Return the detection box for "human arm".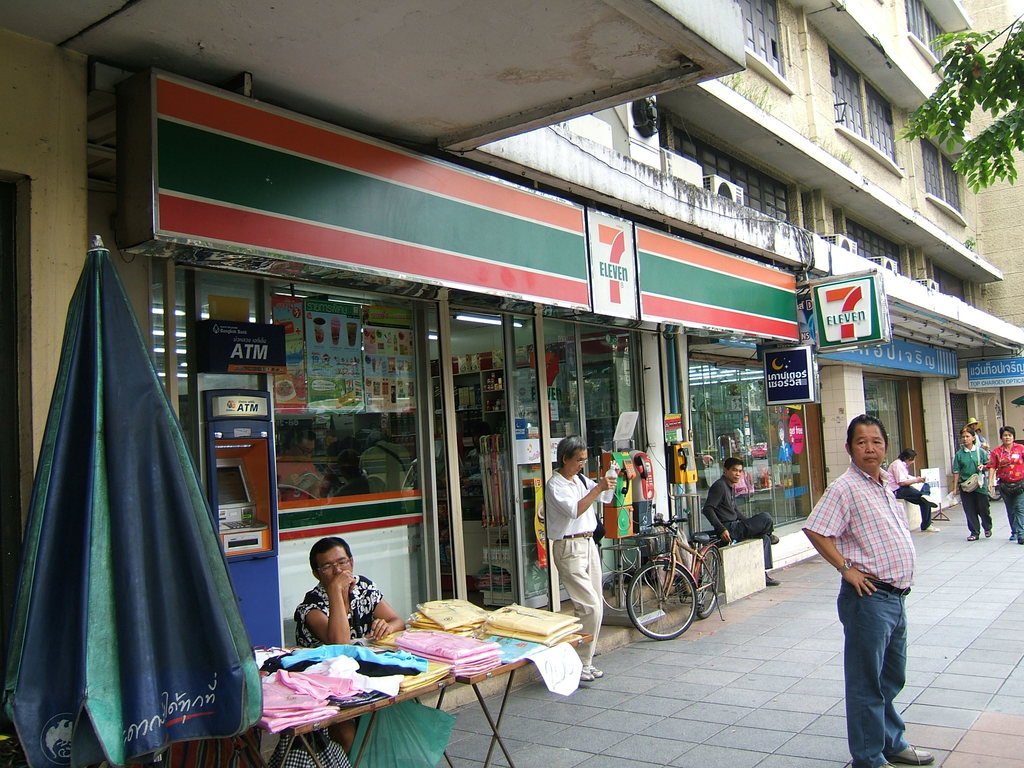
bbox(947, 454, 974, 493).
